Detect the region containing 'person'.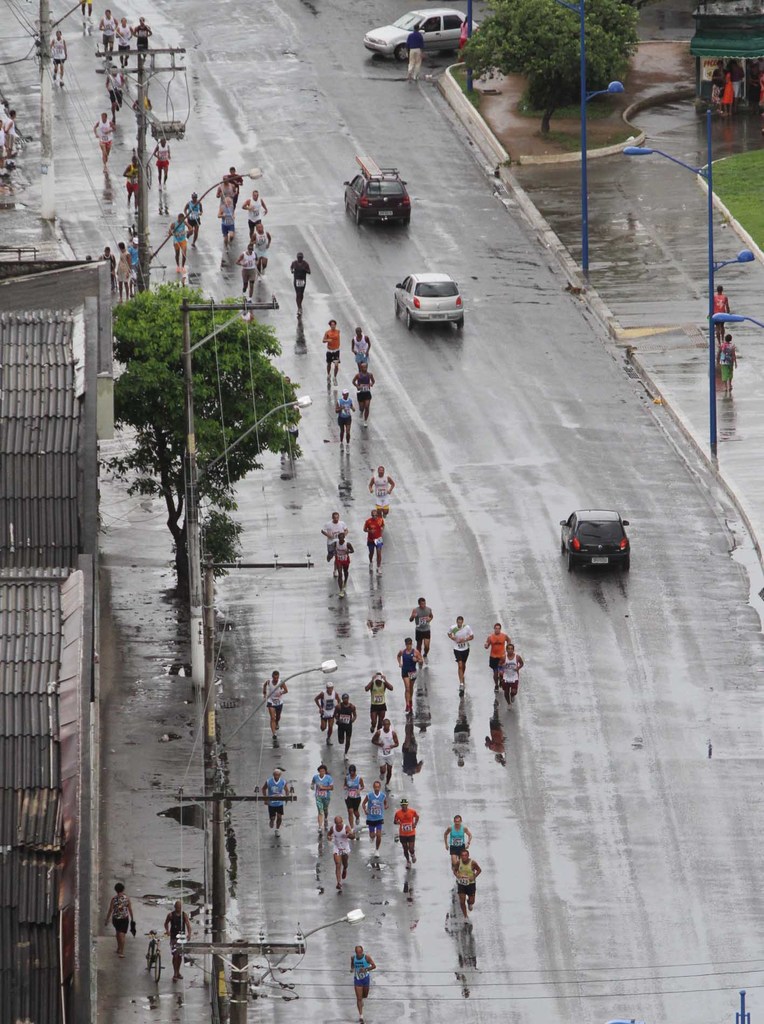
220,193,234,243.
